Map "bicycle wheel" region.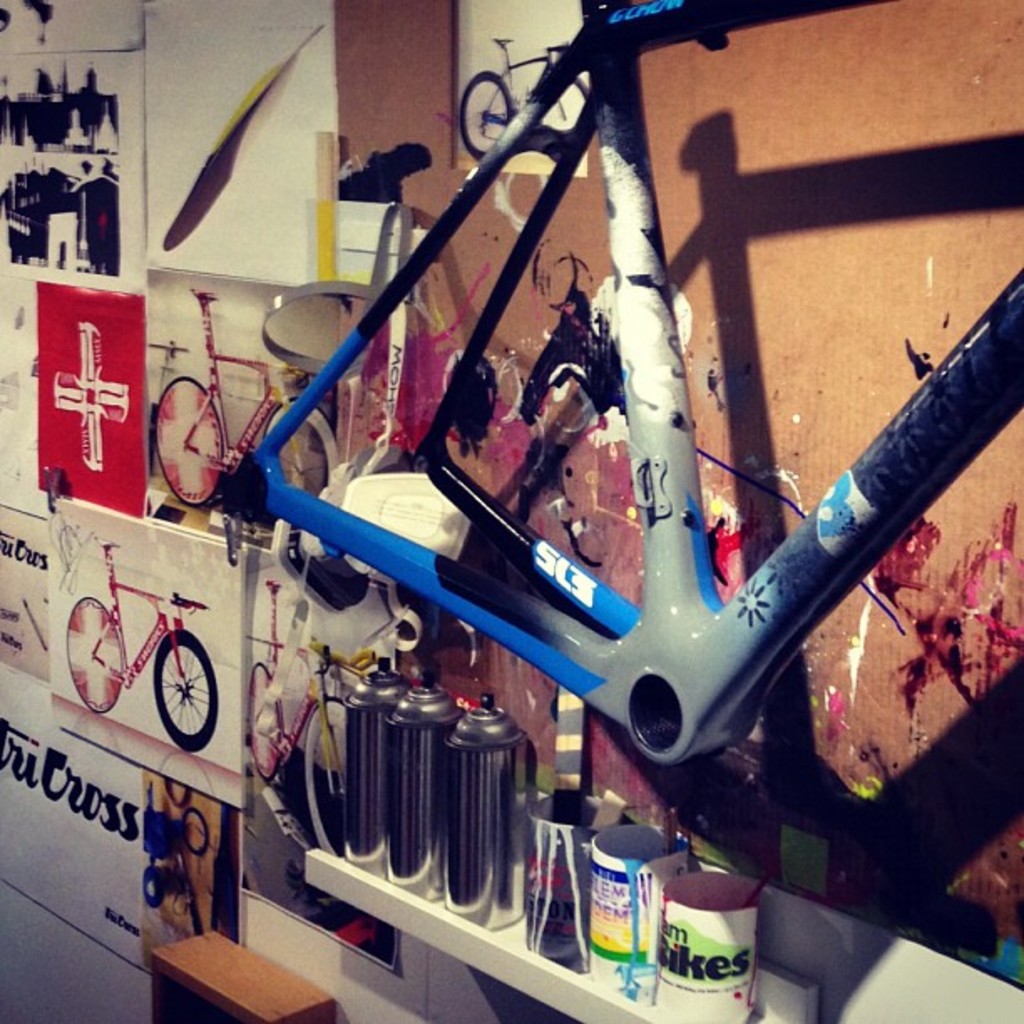
Mapped to (154, 632, 219, 753).
